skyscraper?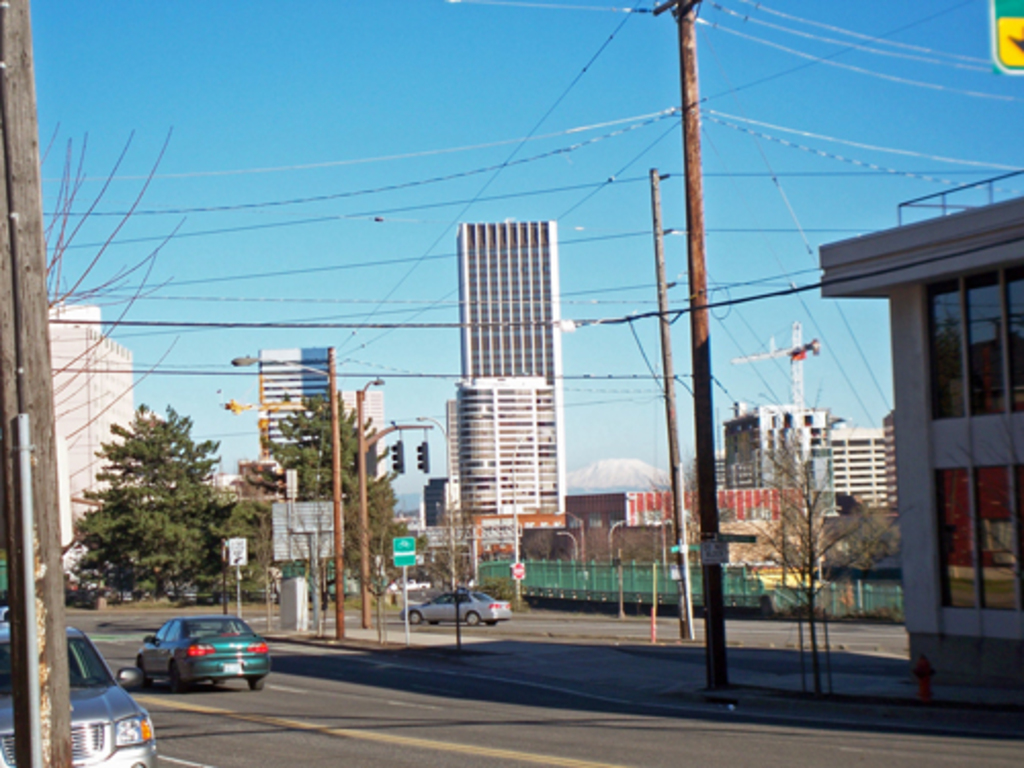
x1=426, y1=186, x2=582, y2=569
